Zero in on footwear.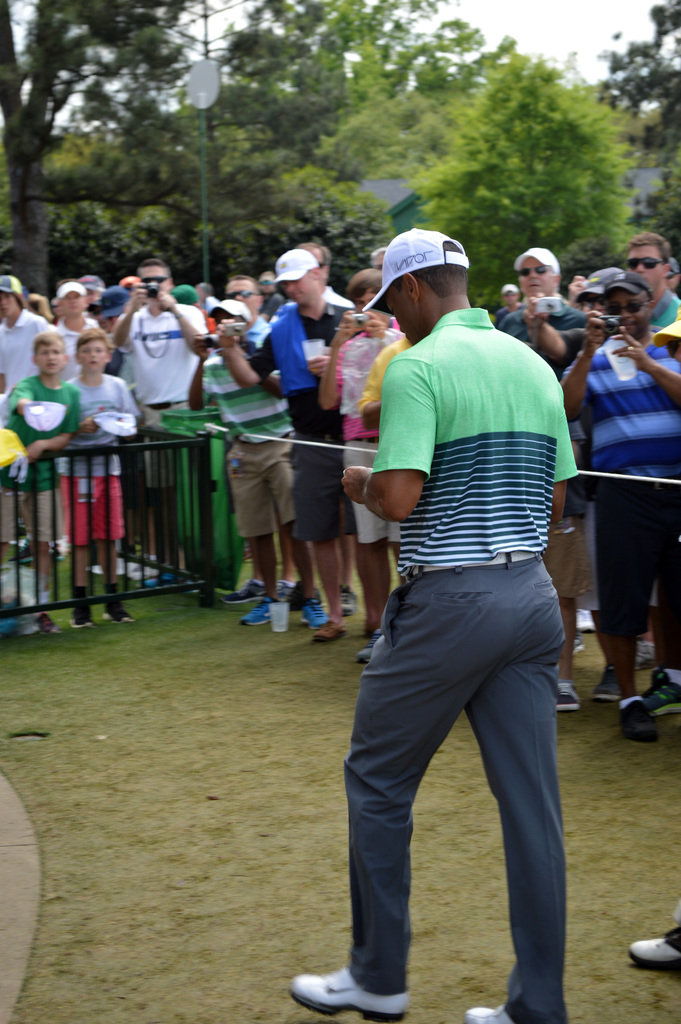
Zeroed in: {"left": 571, "top": 641, "right": 584, "bottom": 657}.
